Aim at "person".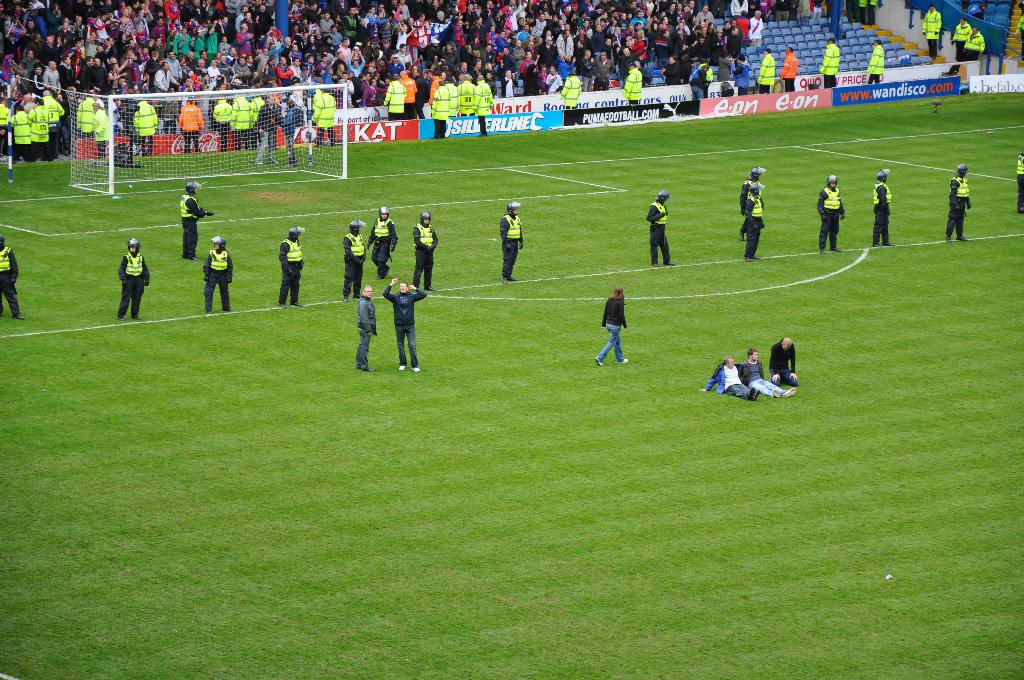
Aimed at <region>863, 38, 882, 88</region>.
